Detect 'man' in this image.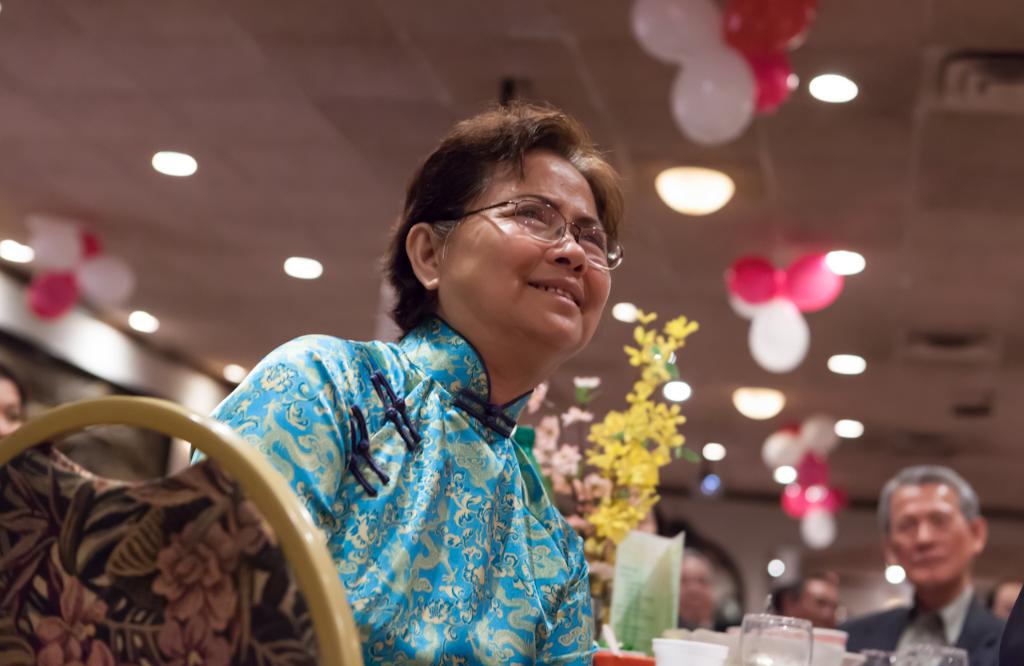
Detection: 847 470 1006 656.
